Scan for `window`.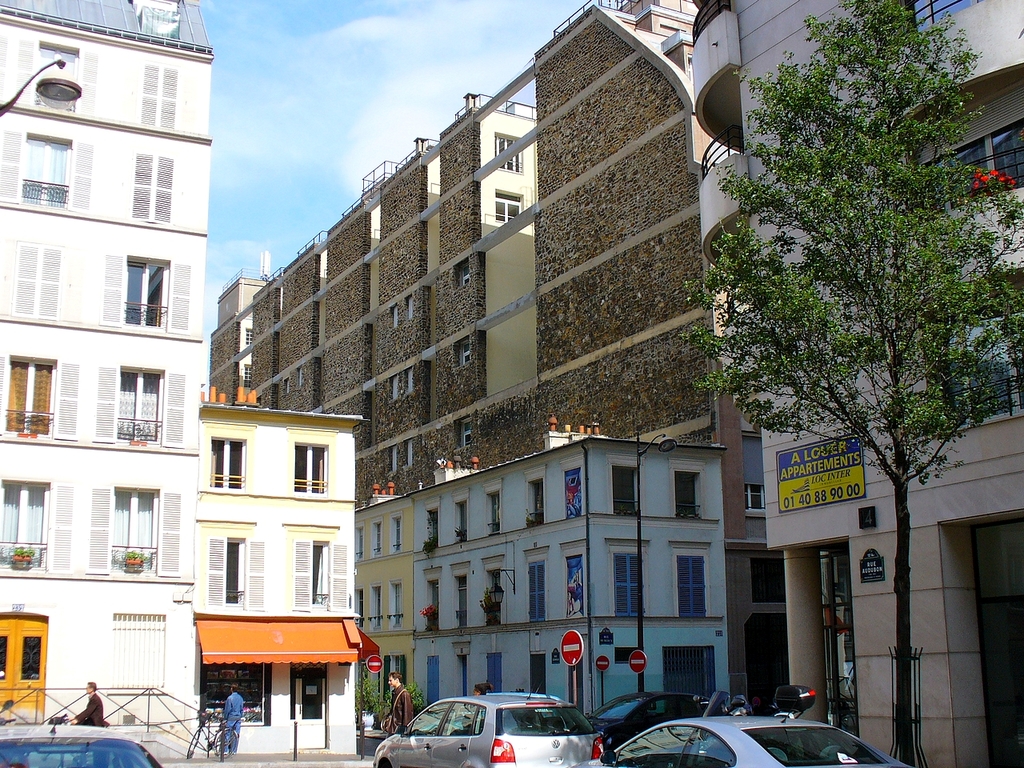
Scan result: {"left": 454, "top": 266, "right": 466, "bottom": 286}.
